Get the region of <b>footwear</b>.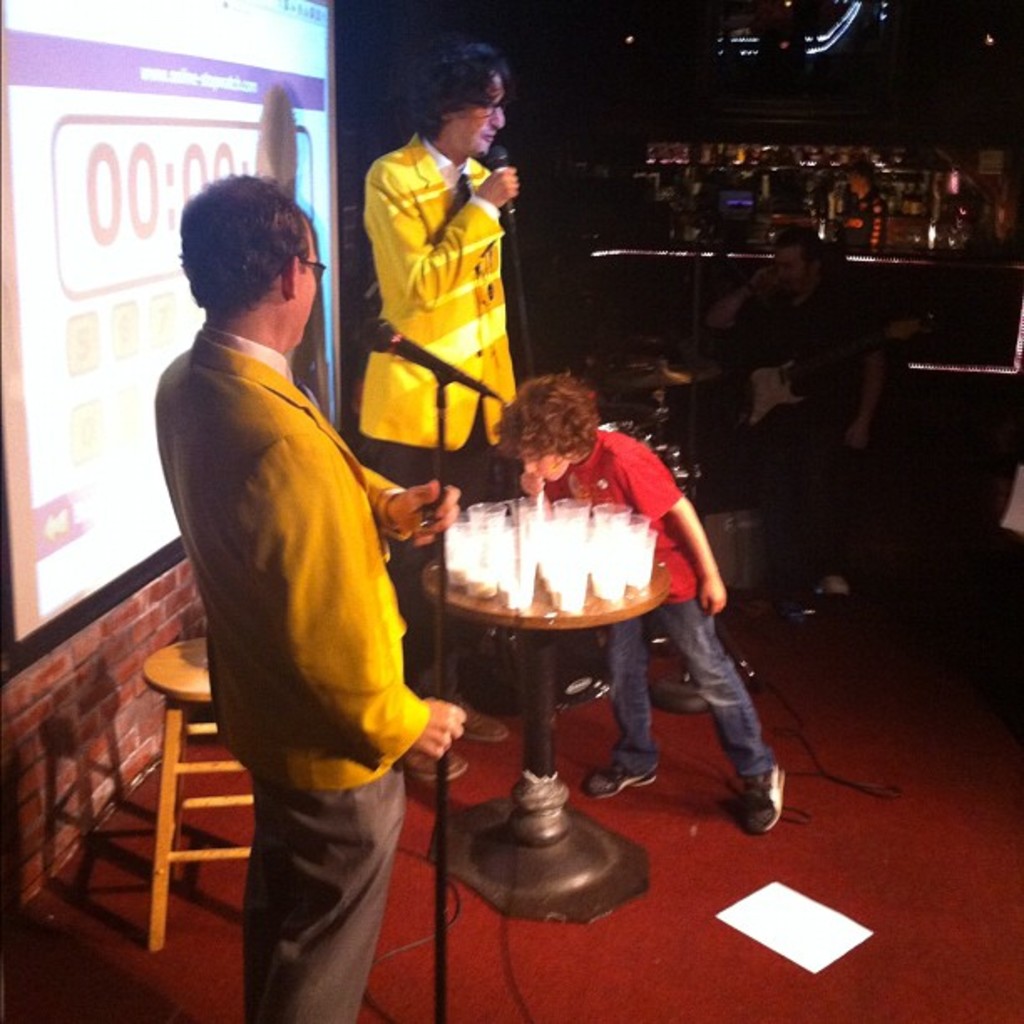
Rect(443, 694, 512, 743).
